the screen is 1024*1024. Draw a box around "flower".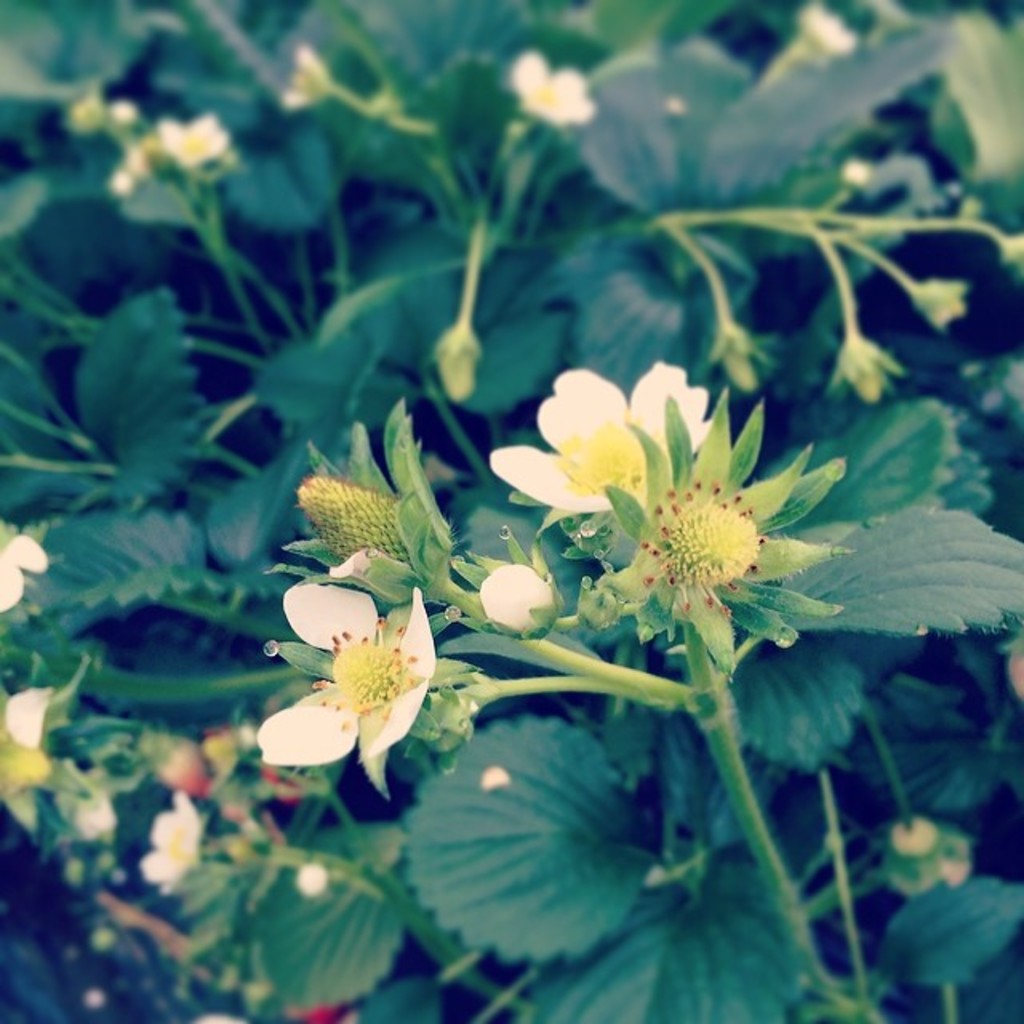
{"left": 706, "top": 320, "right": 771, "bottom": 392}.
